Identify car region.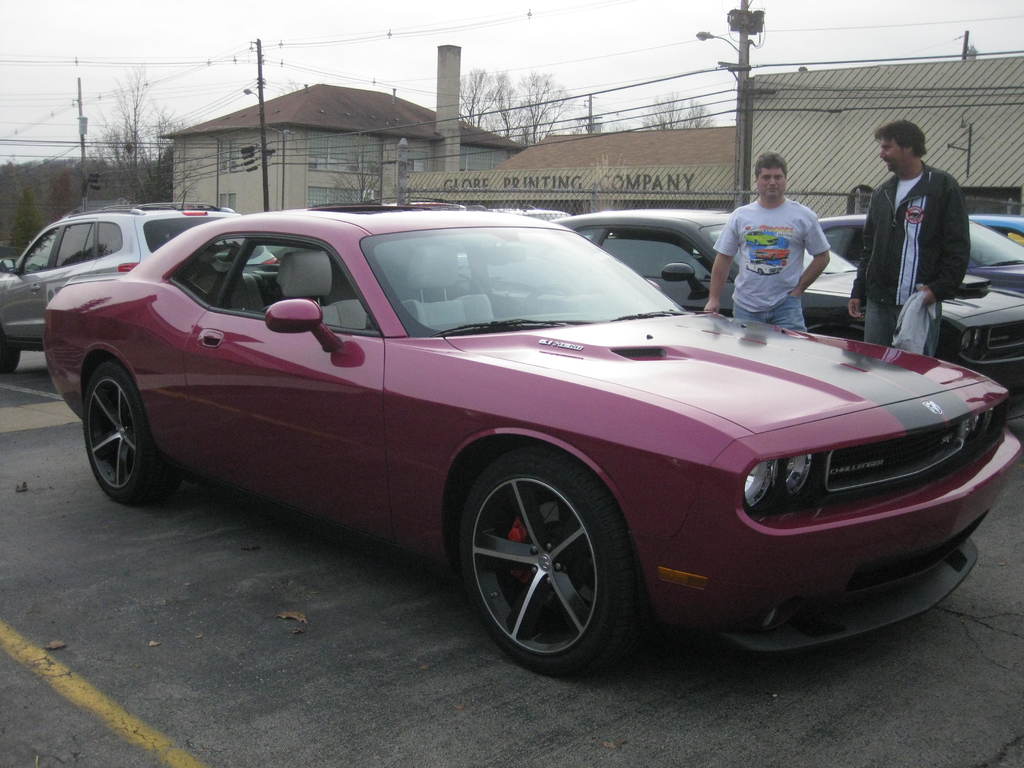
Region: [x1=819, y1=212, x2=1023, y2=296].
